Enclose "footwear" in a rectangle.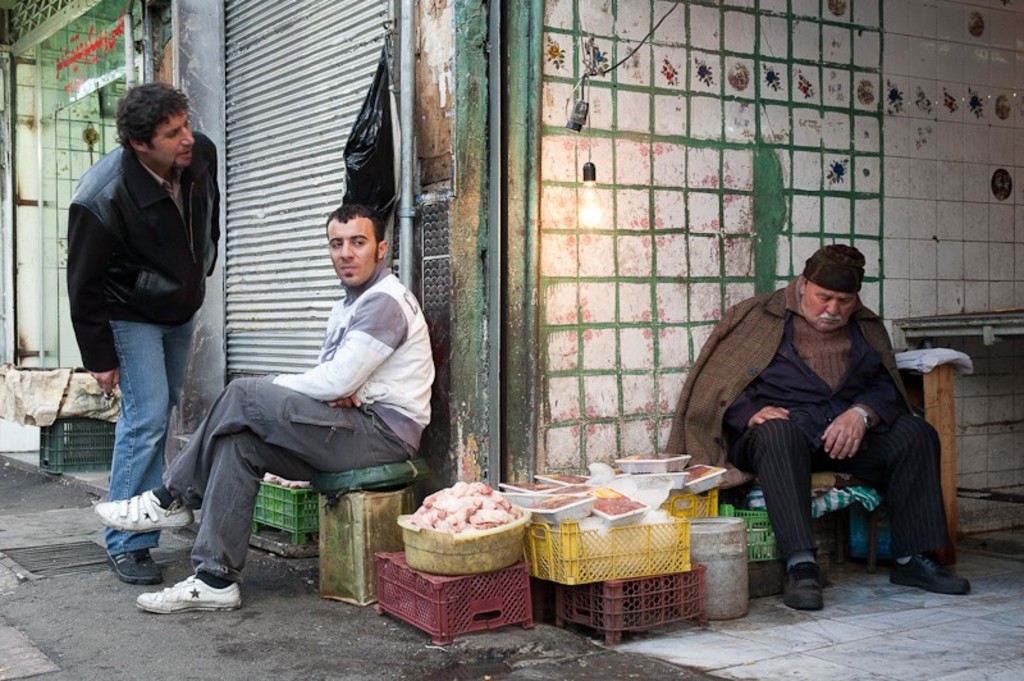
bbox=(108, 543, 166, 588).
